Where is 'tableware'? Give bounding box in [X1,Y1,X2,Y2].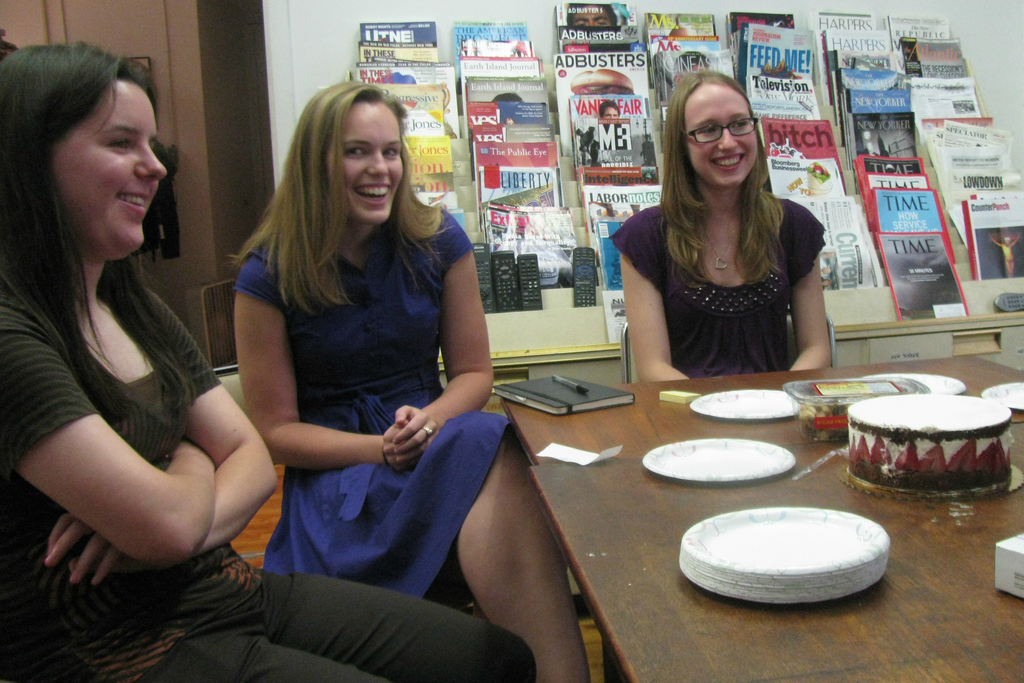
[641,437,797,483].
